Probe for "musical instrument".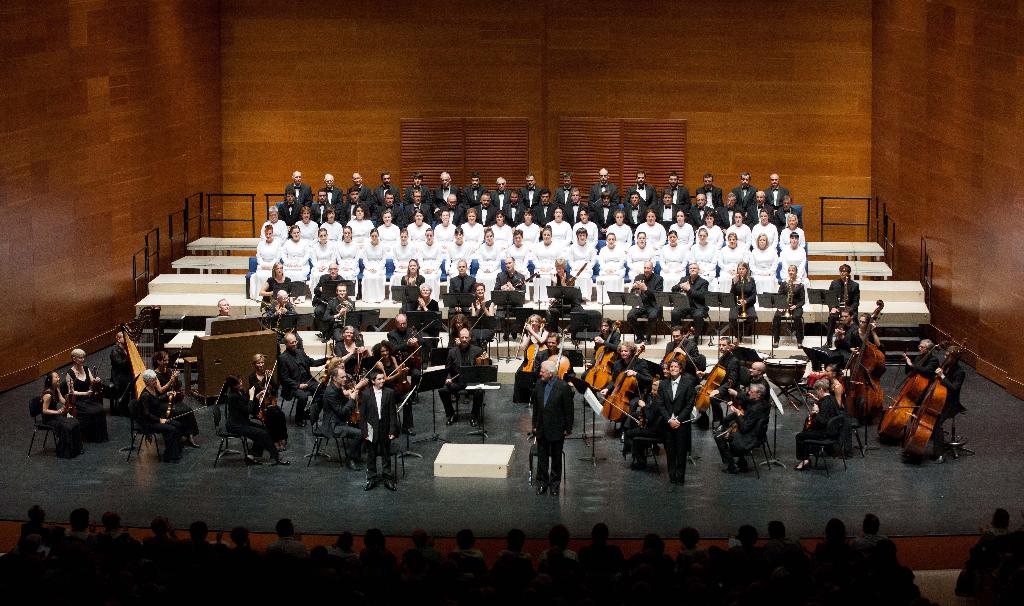
Probe result: (784,278,794,345).
